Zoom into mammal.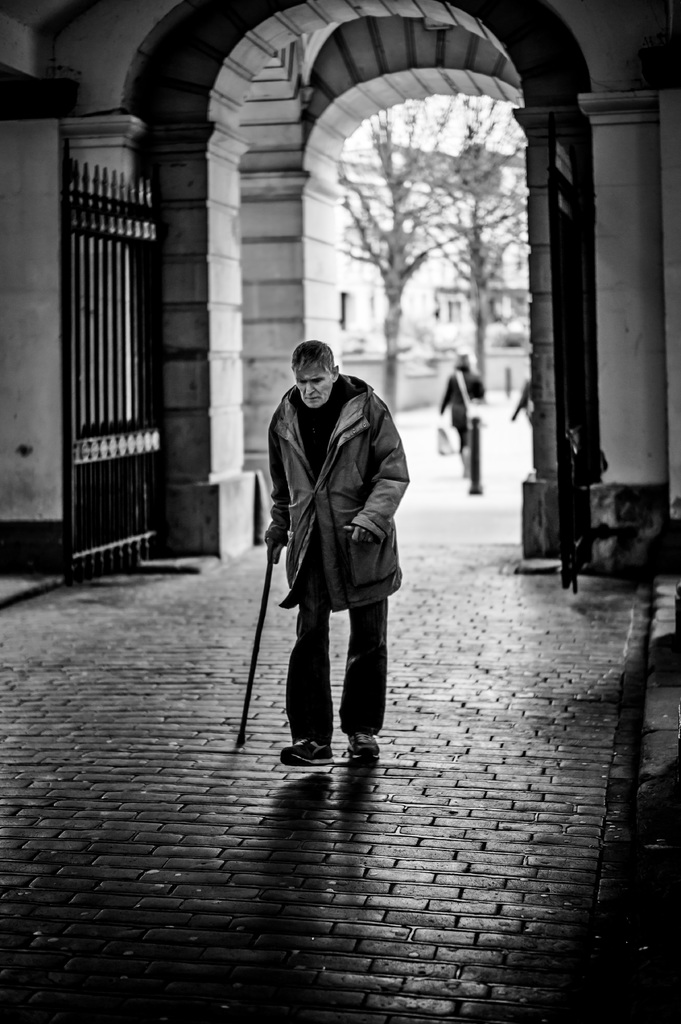
Zoom target: pyautogui.locateOnScreen(259, 337, 412, 764).
